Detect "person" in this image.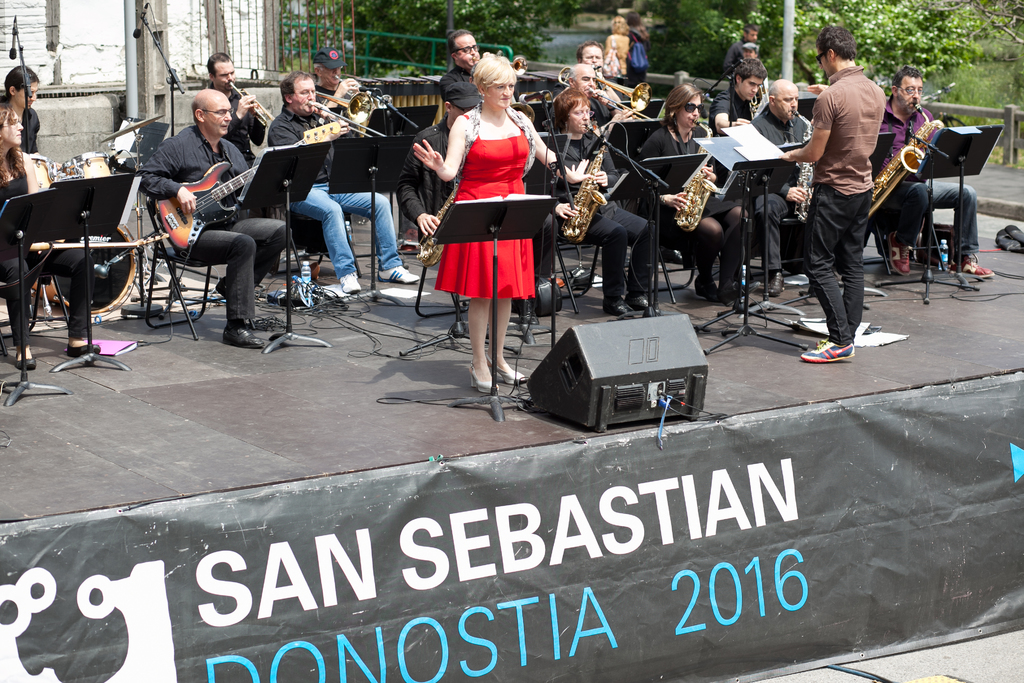
Detection: {"left": 429, "top": 47, "right": 557, "bottom": 404}.
